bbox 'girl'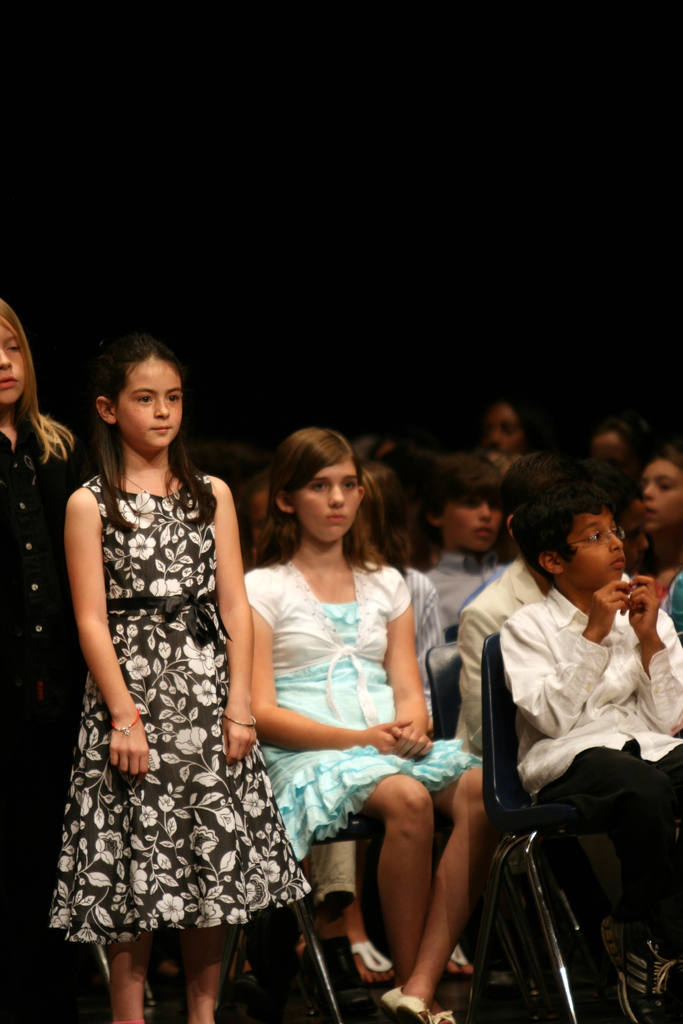
(479, 400, 537, 454)
